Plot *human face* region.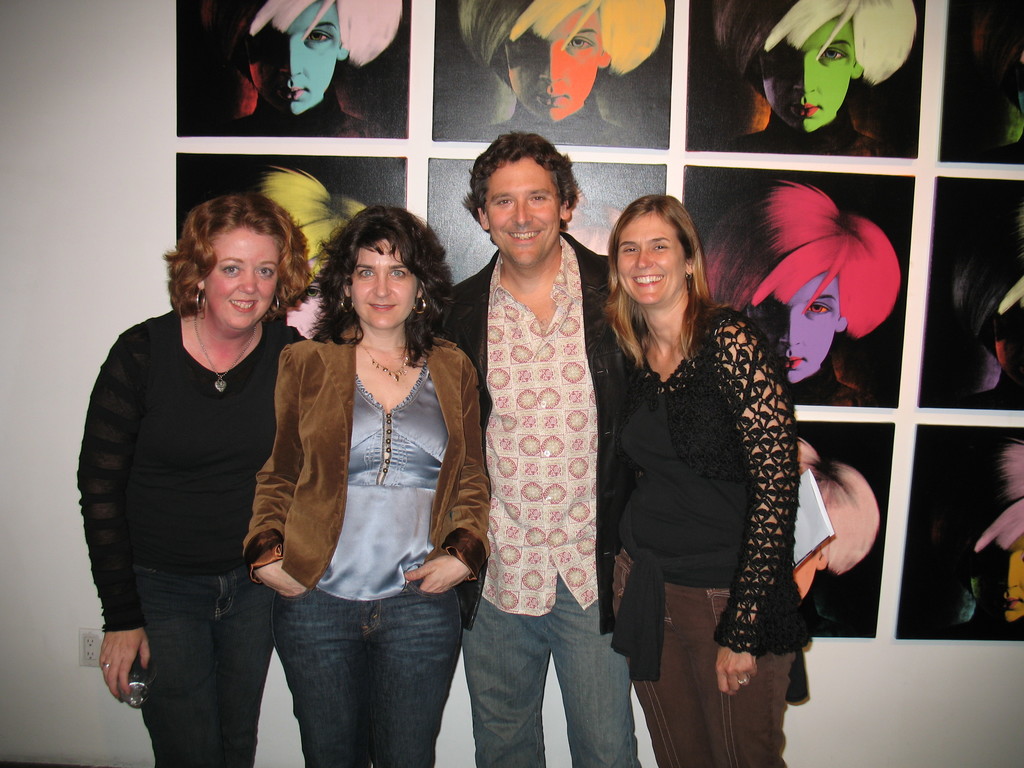
Plotted at detection(285, 257, 323, 337).
